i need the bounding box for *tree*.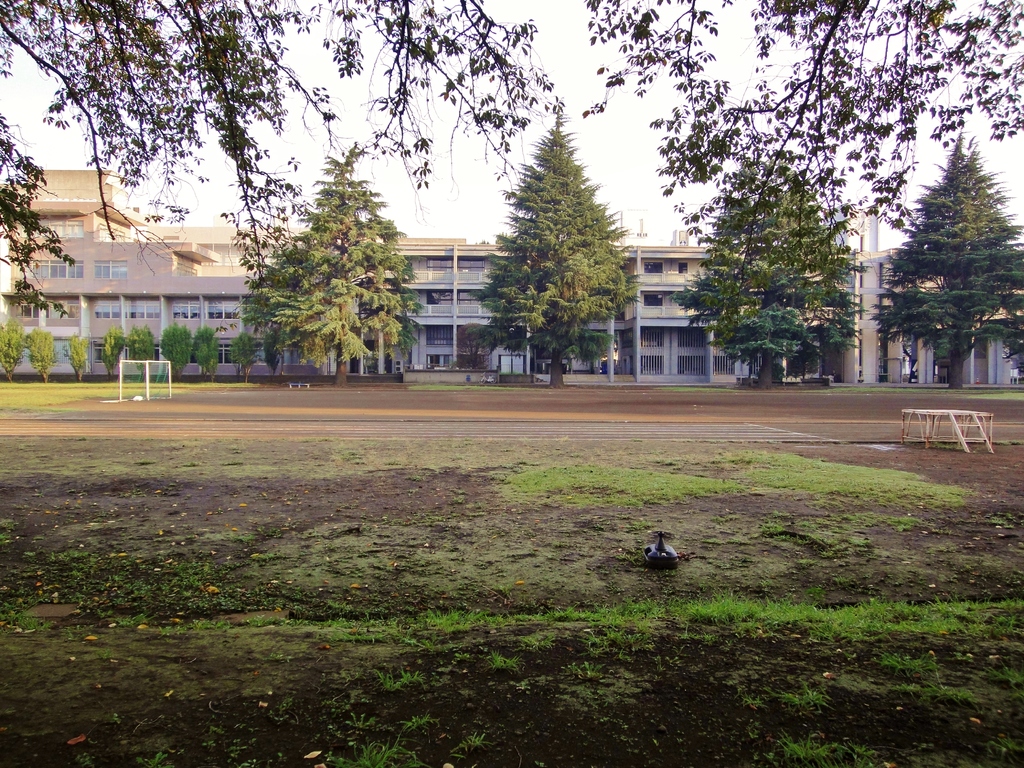
Here it is: [x1=65, y1=338, x2=84, y2=381].
